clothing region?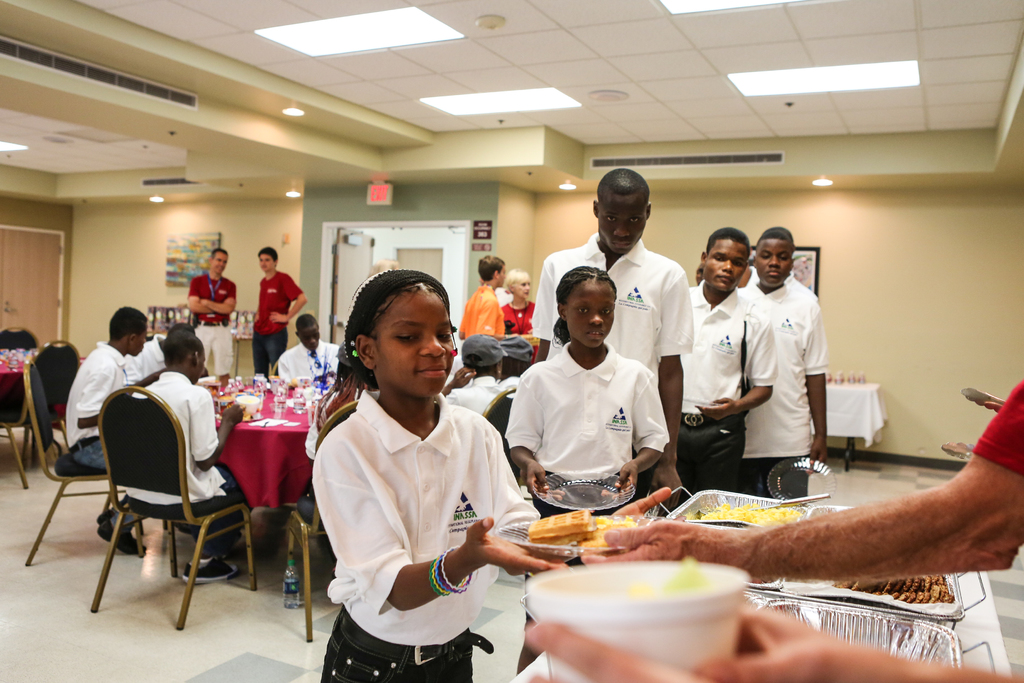
pyautogui.locateOnScreen(973, 374, 1023, 475)
